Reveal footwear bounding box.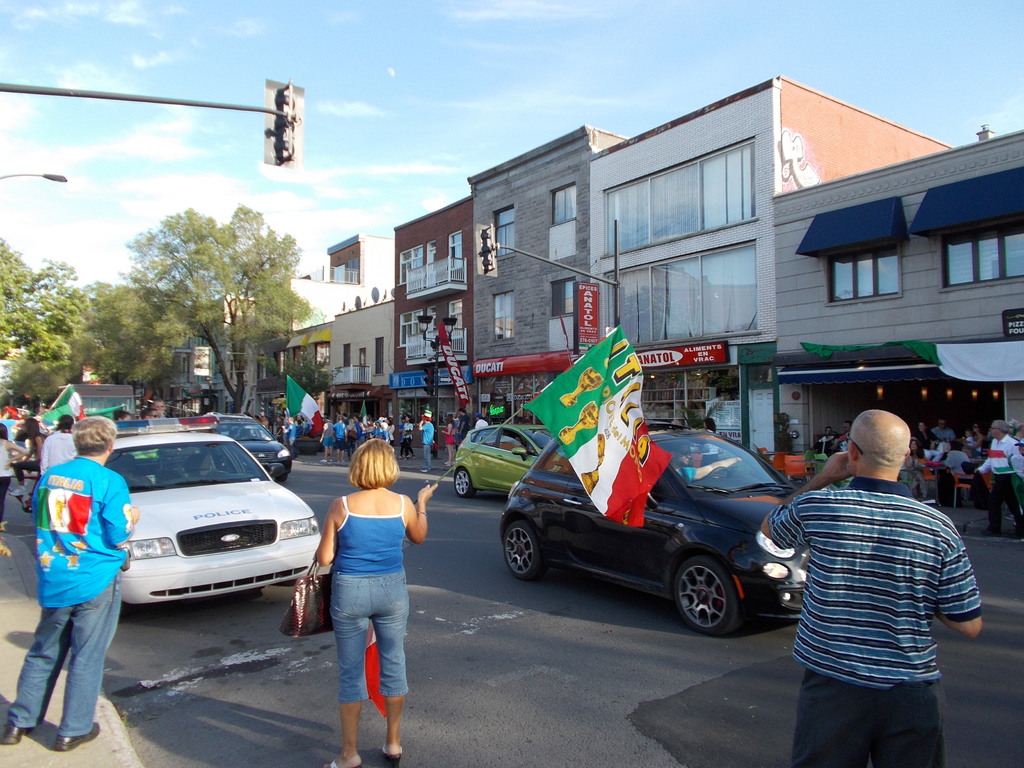
Revealed: bbox=(378, 739, 404, 762).
